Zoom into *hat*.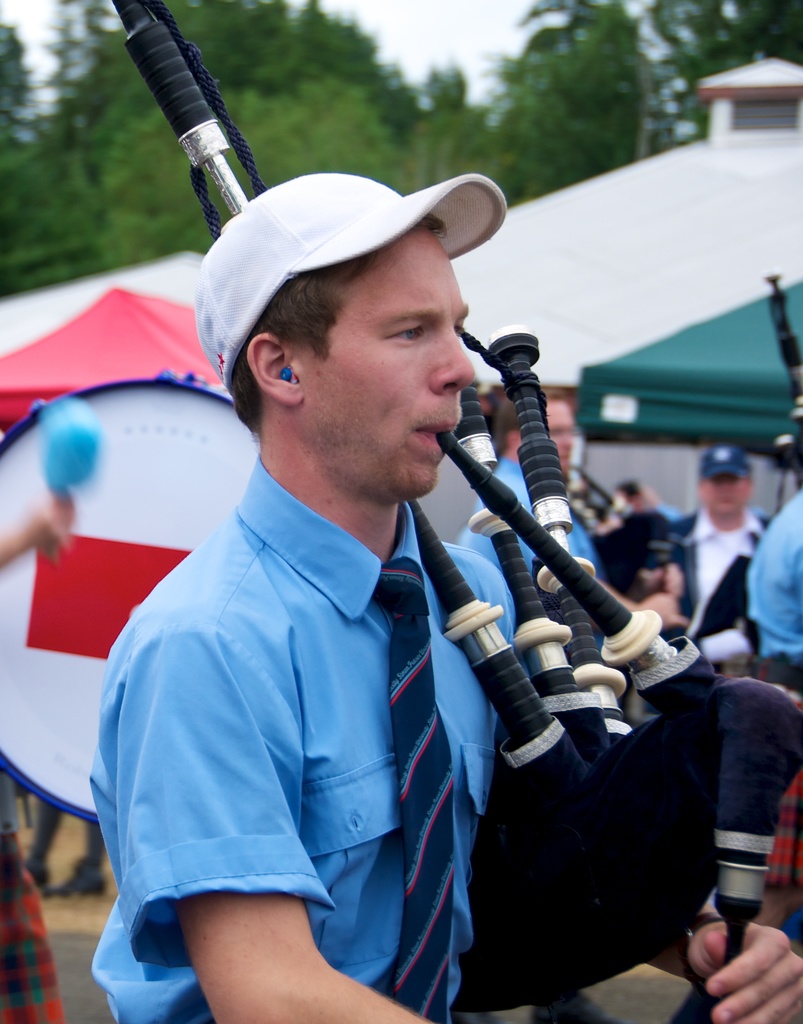
Zoom target: 194/173/507/393.
